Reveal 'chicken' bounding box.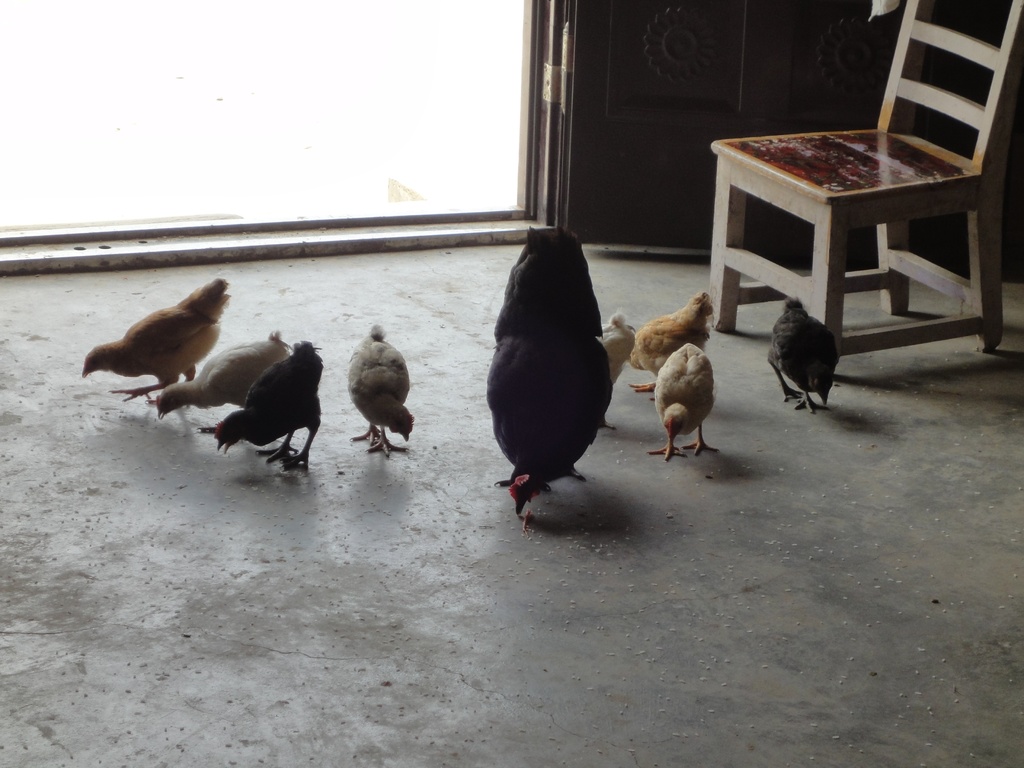
Revealed: left=204, top=330, right=324, bottom=483.
